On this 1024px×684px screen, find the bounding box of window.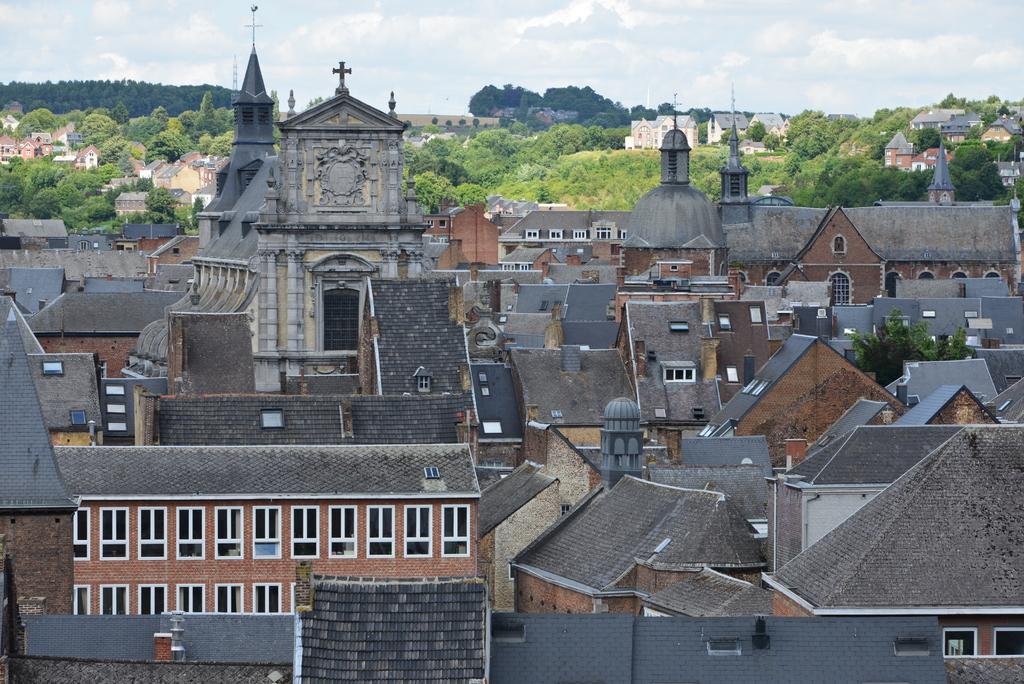
Bounding box: Rect(961, 309, 981, 320).
